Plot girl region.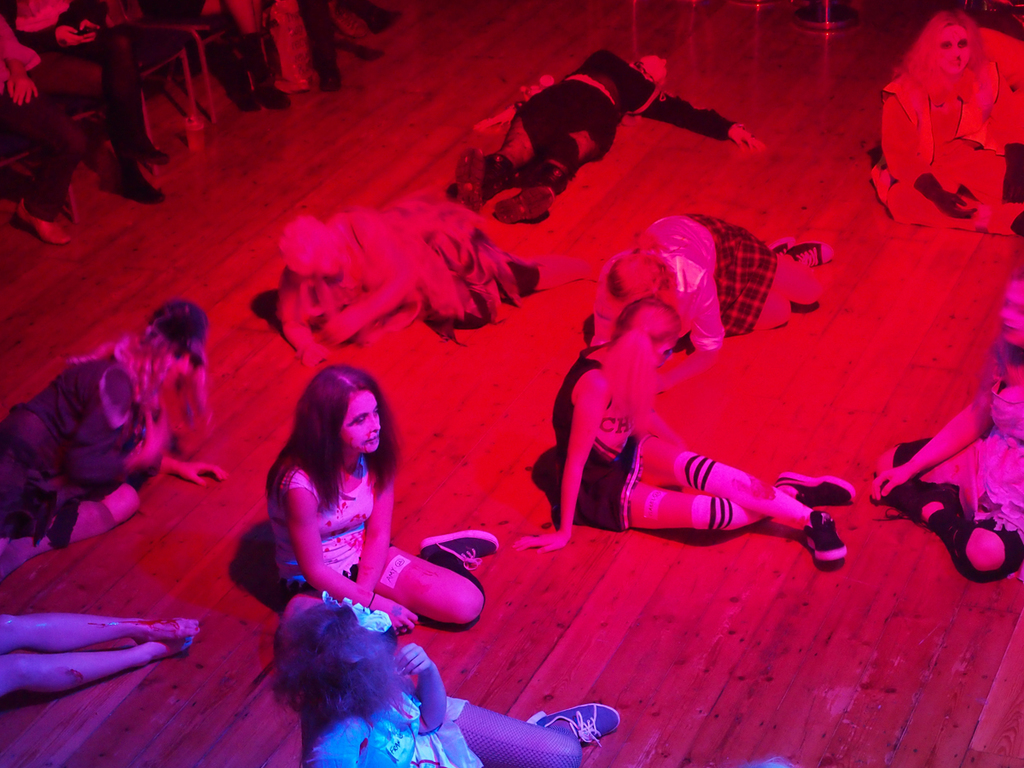
Plotted at [x1=274, y1=592, x2=619, y2=767].
